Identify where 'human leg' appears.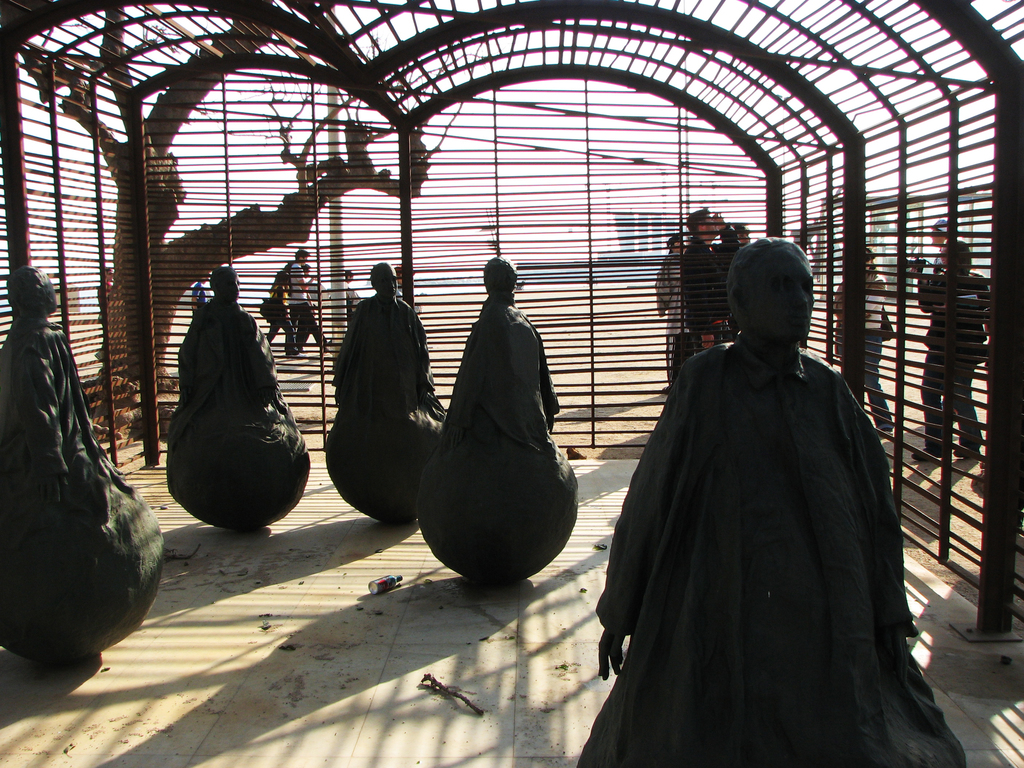
Appears at (x1=308, y1=310, x2=330, y2=349).
